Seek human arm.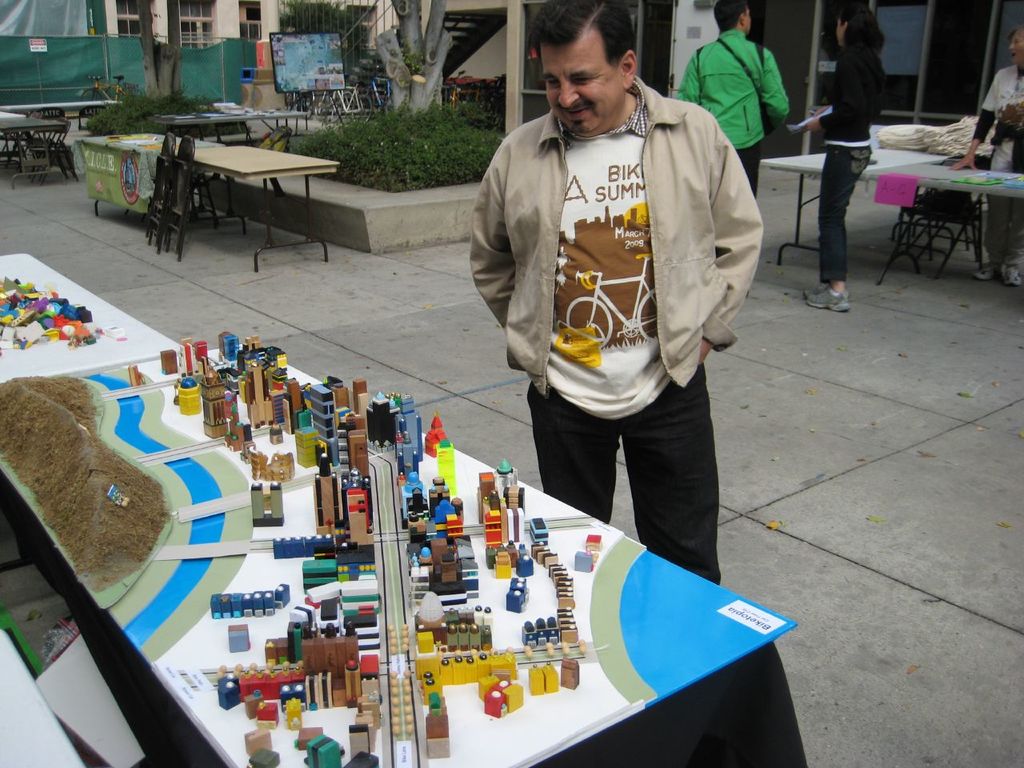
699, 117, 770, 366.
